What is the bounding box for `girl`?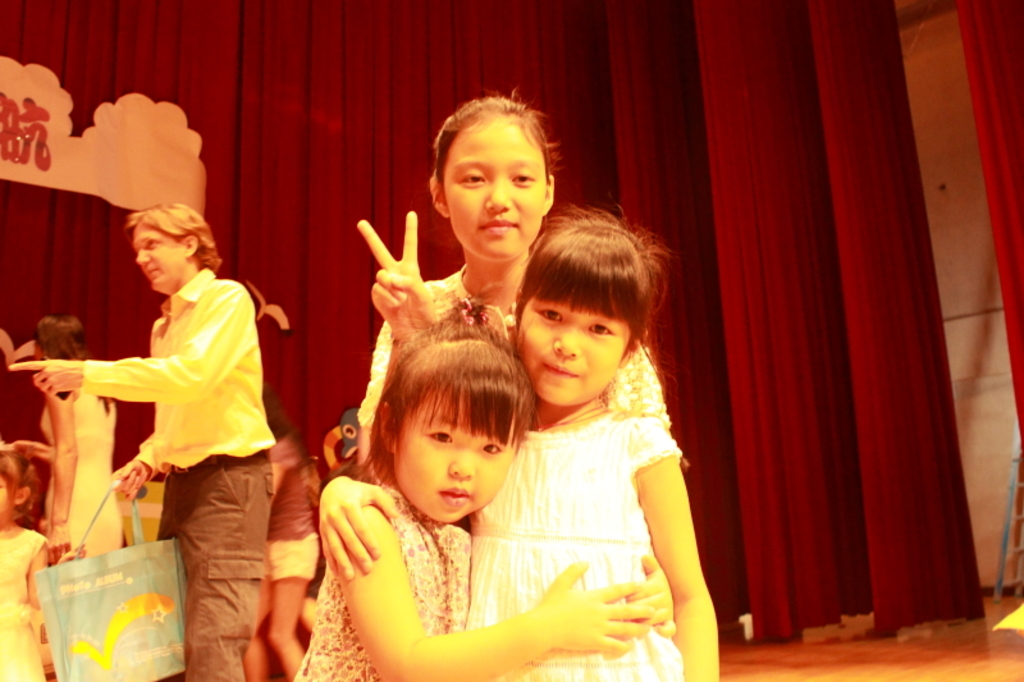
bbox(303, 308, 637, 676).
